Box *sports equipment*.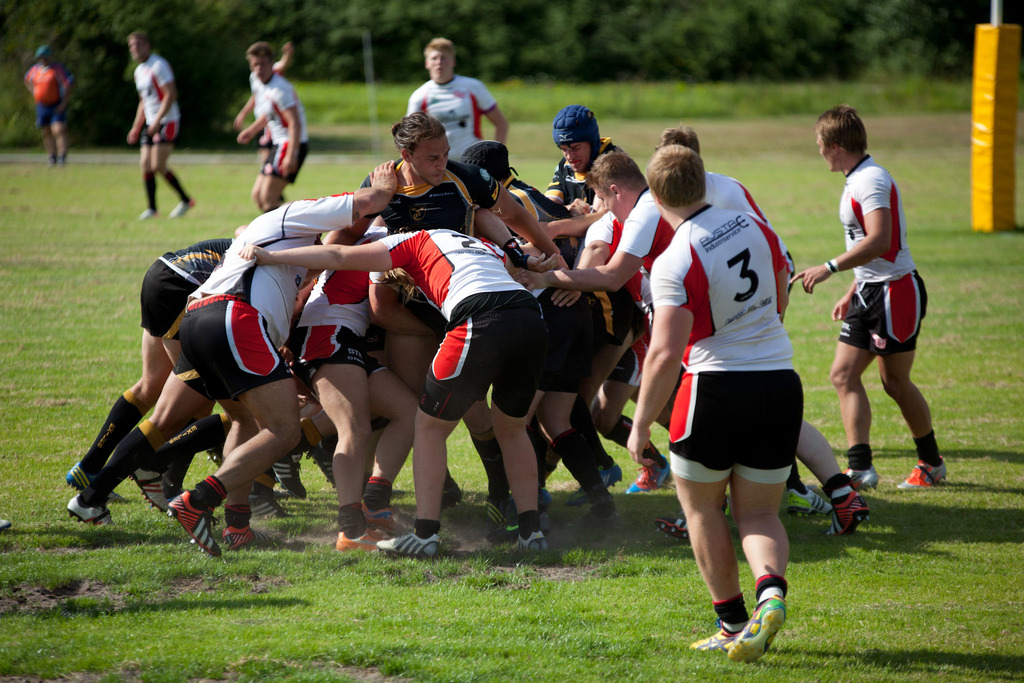
[651, 518, 691, 539].
